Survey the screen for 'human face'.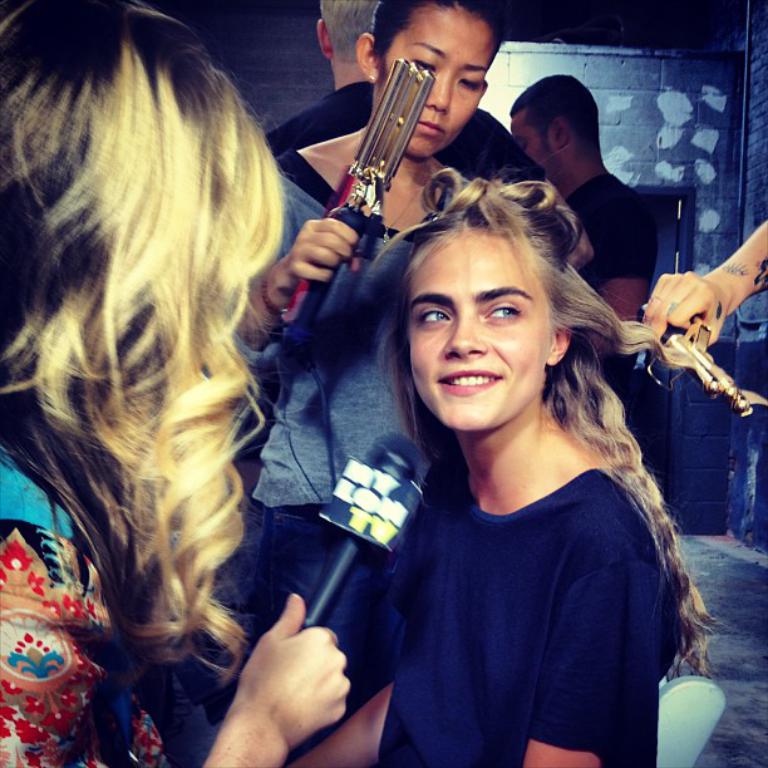
Survey found: {"x1": 407, "y1": 236, "x2": 551, "y2": 437}.
